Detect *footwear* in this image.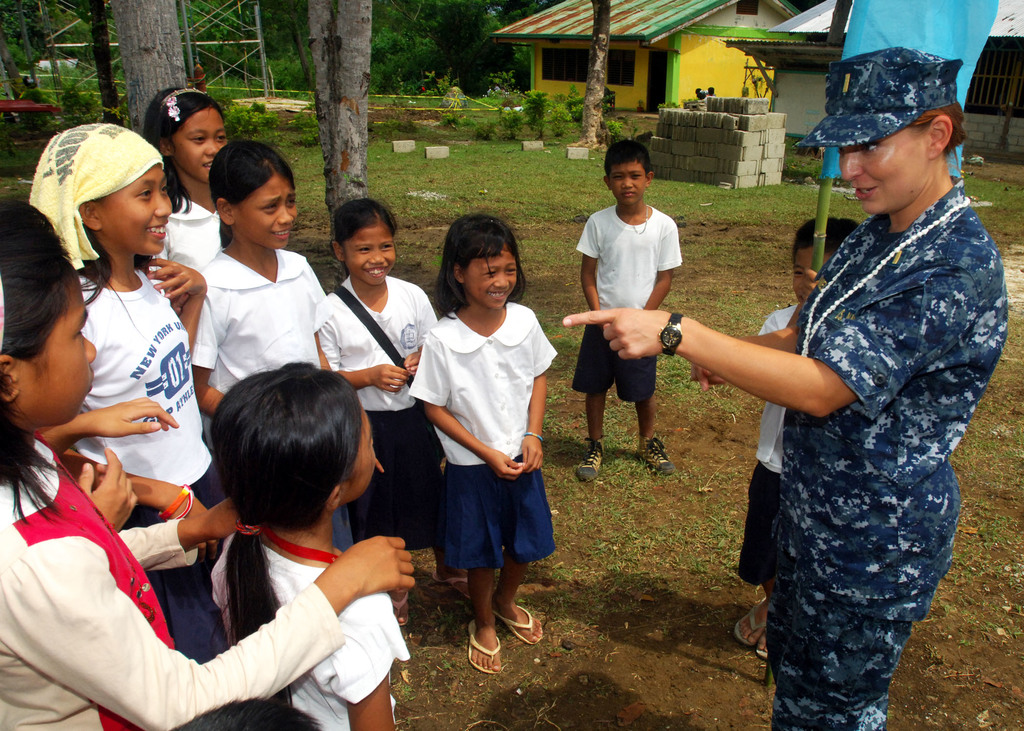
Detection: 493,604,540,643.
